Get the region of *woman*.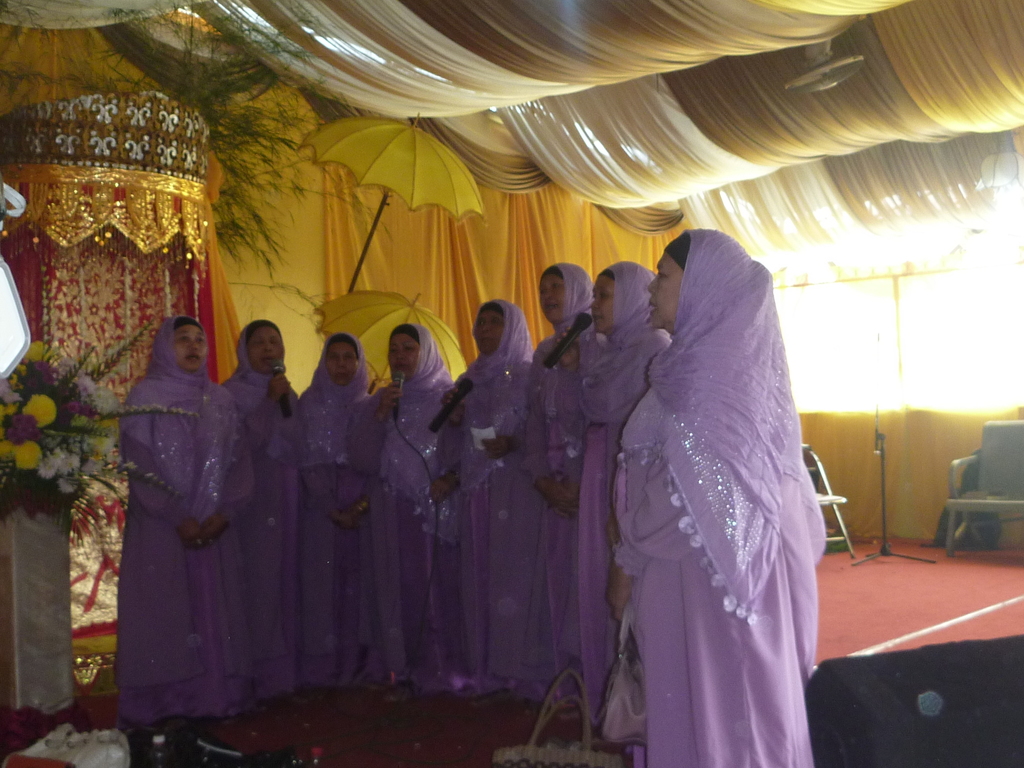
<region>112, 316, 271, 767</region>.
